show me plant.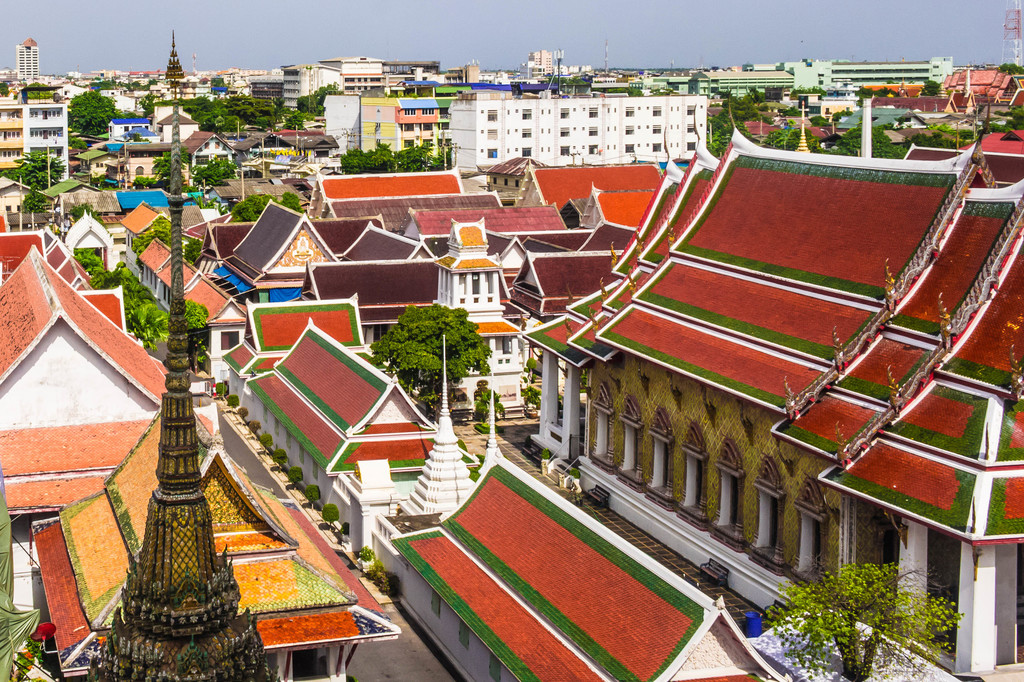
plant is here: select_region(524, 354, 550, 378).
